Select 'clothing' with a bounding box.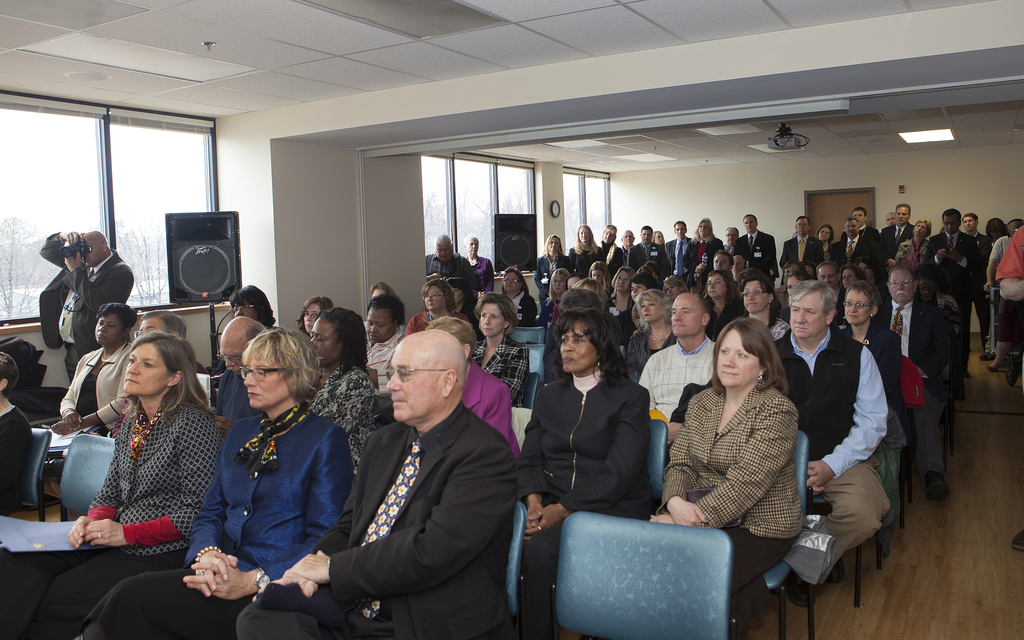
box=[886, 225, 916, 266].
